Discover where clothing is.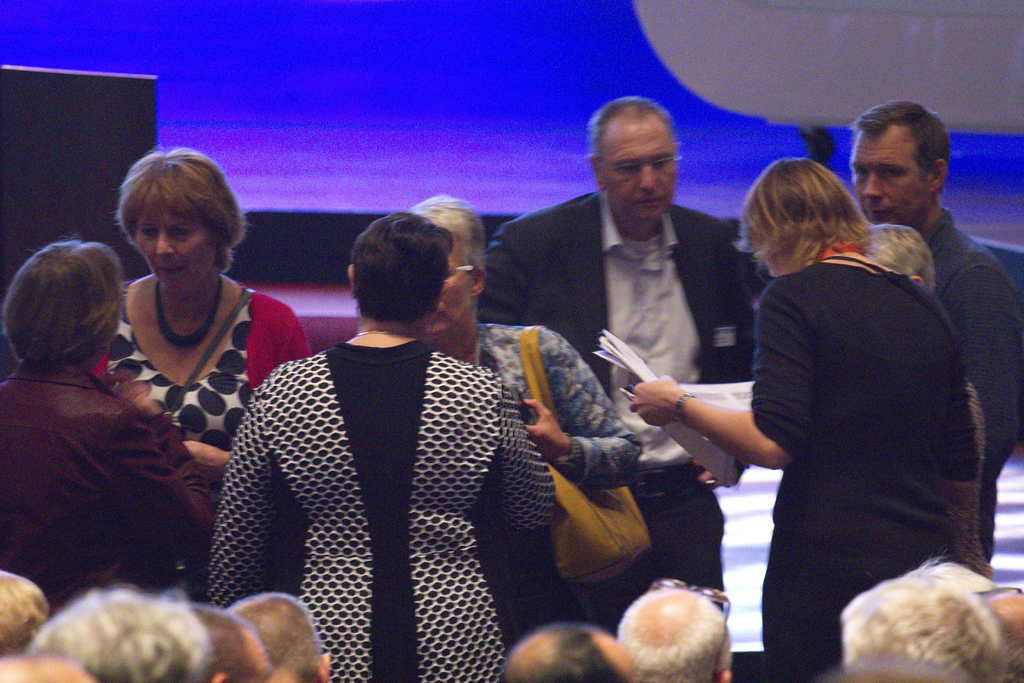
Discovered at 102 280 311 503.
